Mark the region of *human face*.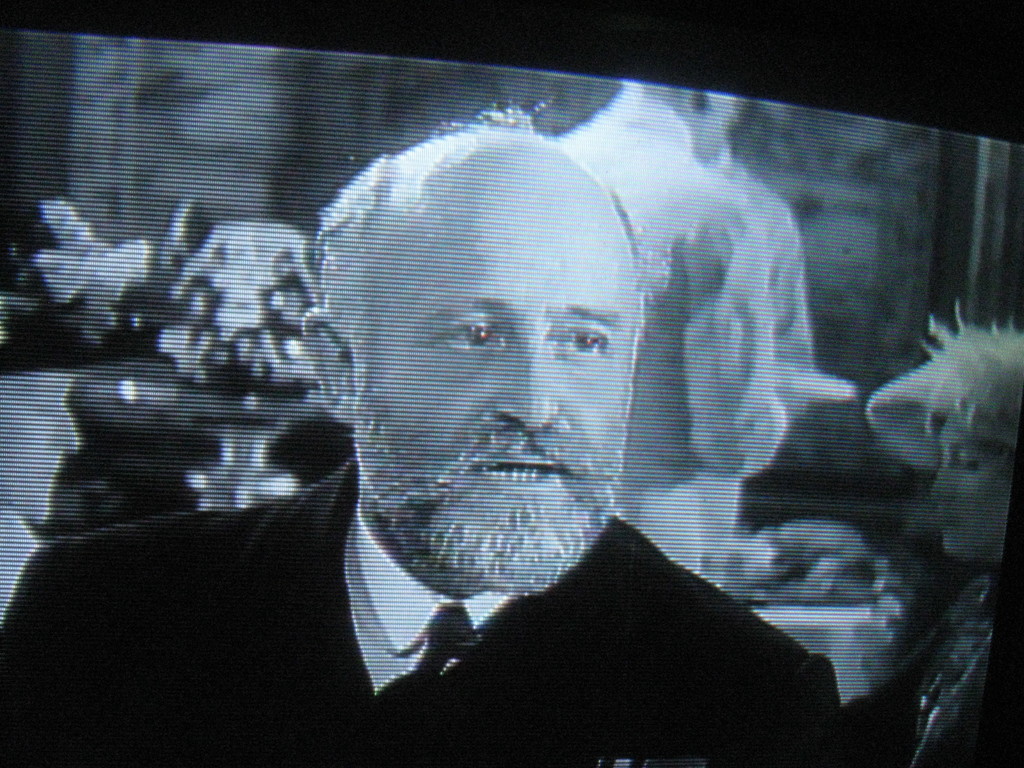
Region: locate(346, 147, 634, 590).
